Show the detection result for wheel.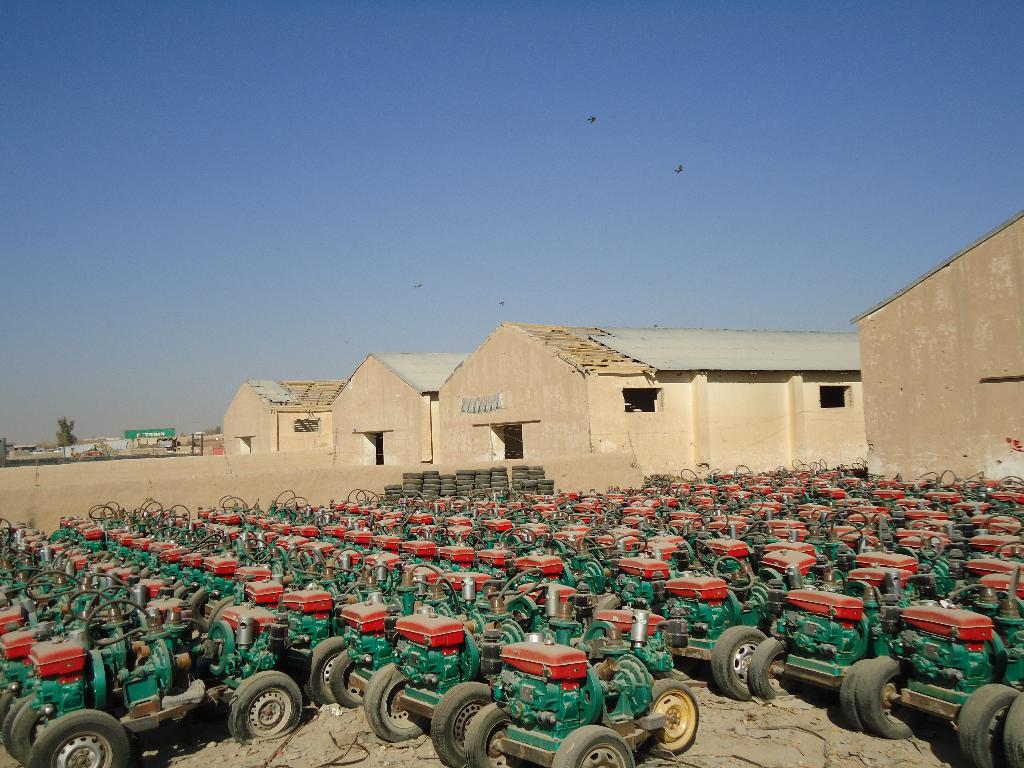
[x1=29, y1=706, x2=138, y2=767].
